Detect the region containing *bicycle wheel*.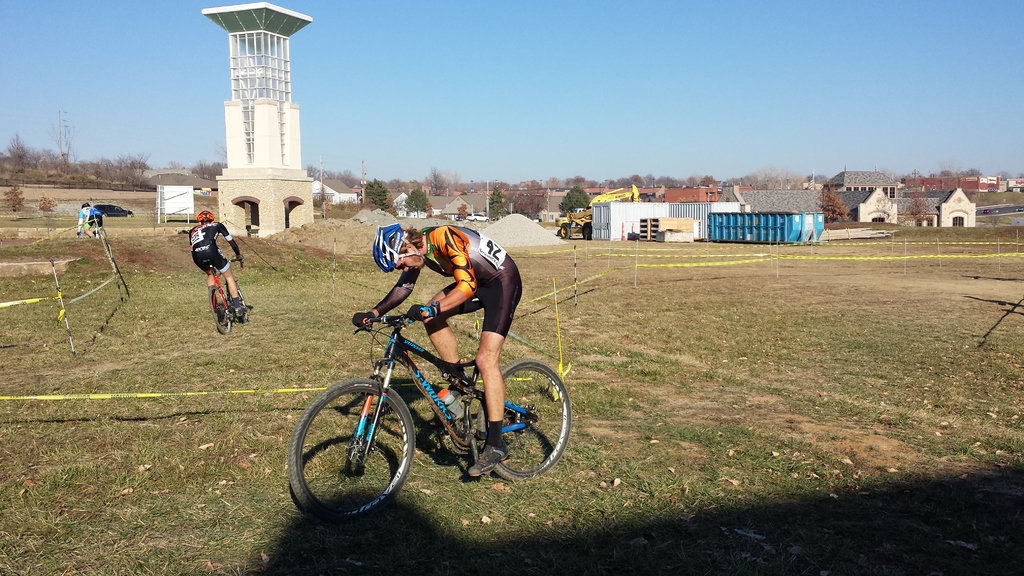
(296,379,419,524).
